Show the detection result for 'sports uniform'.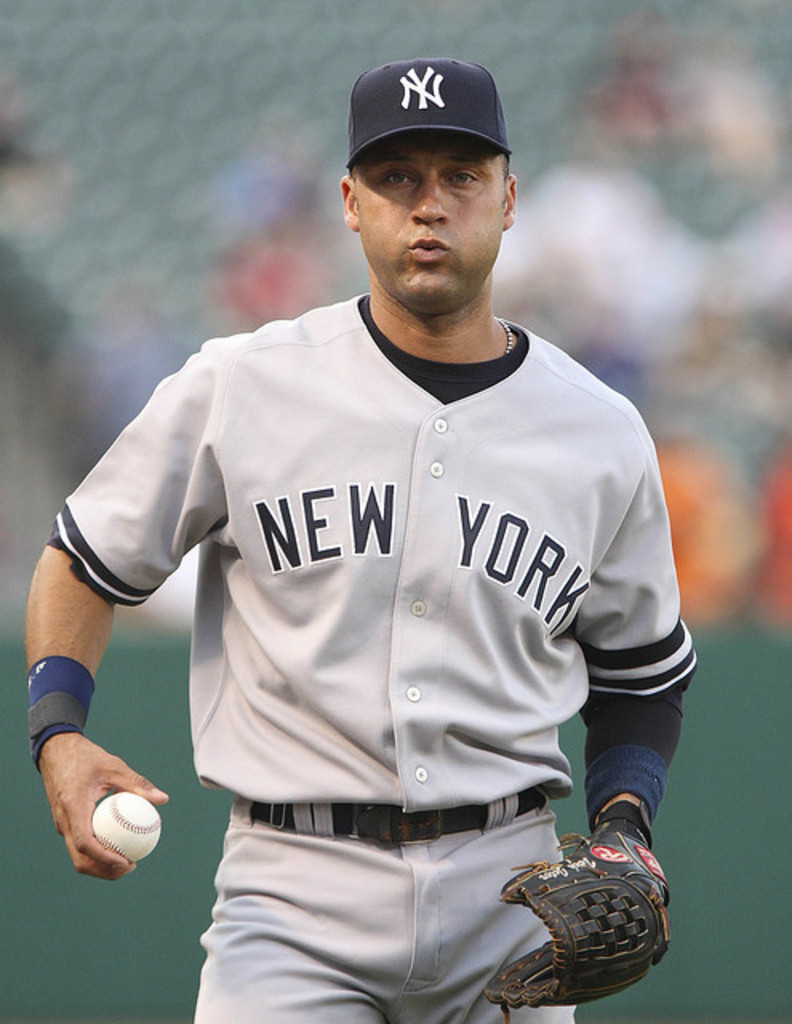
46, 53, 699, 1022.
